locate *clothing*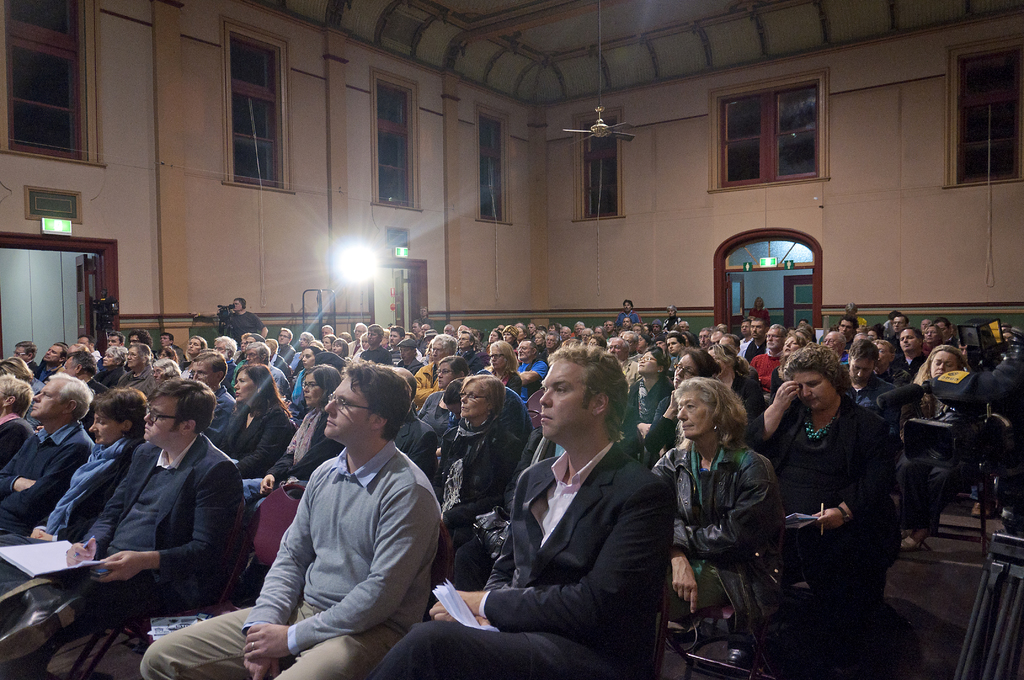
(230, 311, 266, 345)
